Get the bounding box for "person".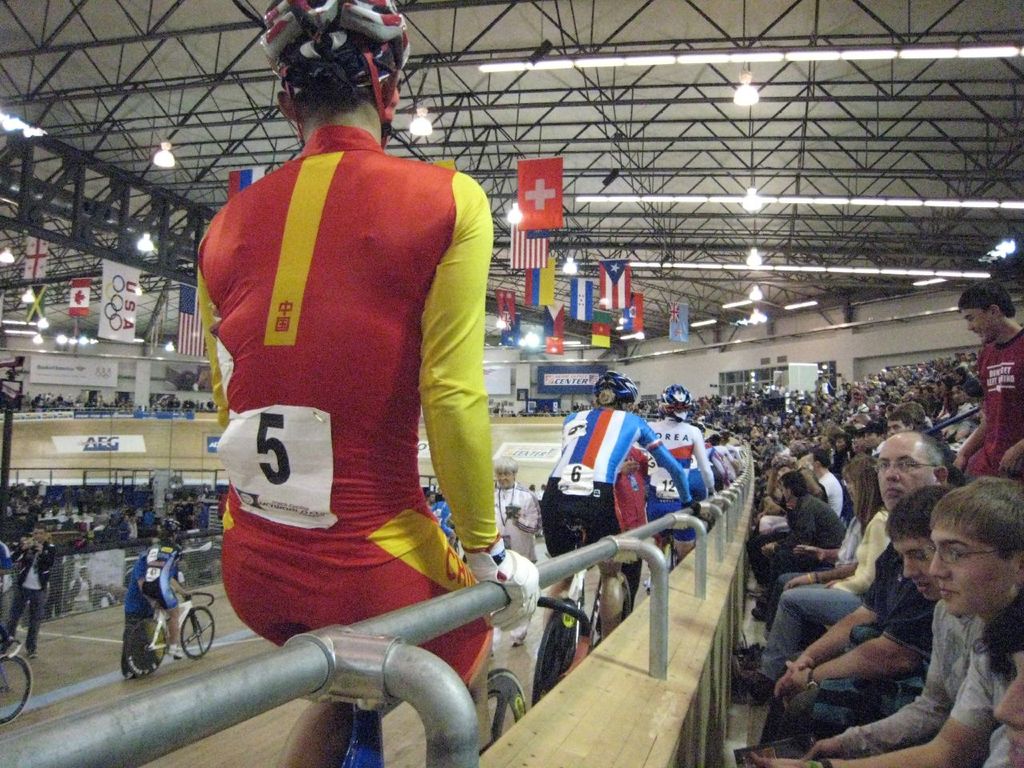
box=[497, 450, 540, 564].
